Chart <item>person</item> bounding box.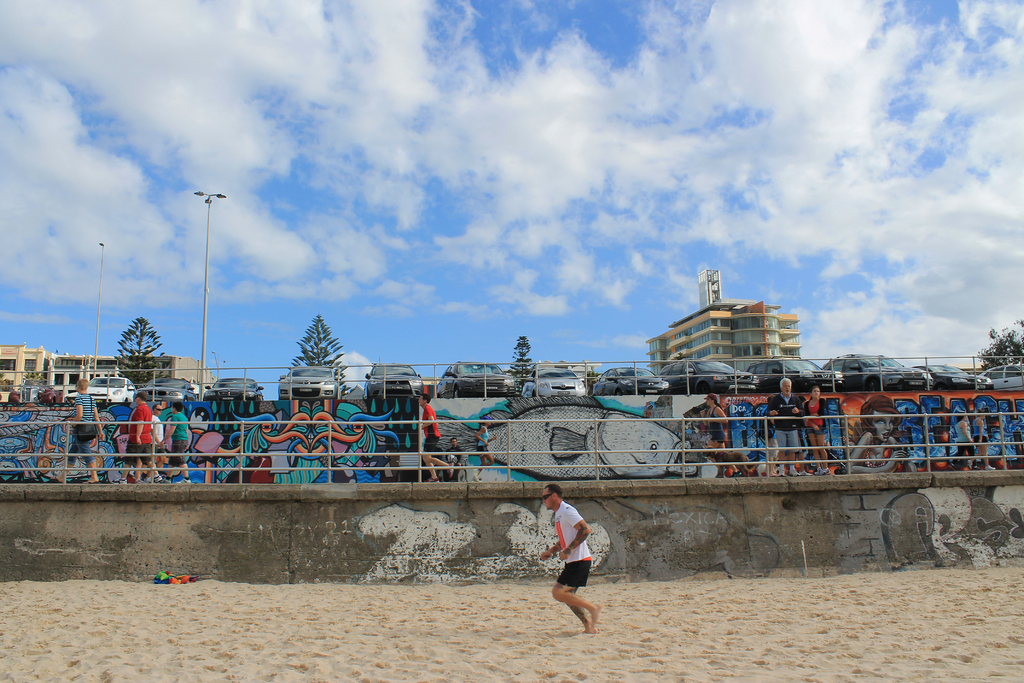
Charted: 445, 438, 461, 483.
